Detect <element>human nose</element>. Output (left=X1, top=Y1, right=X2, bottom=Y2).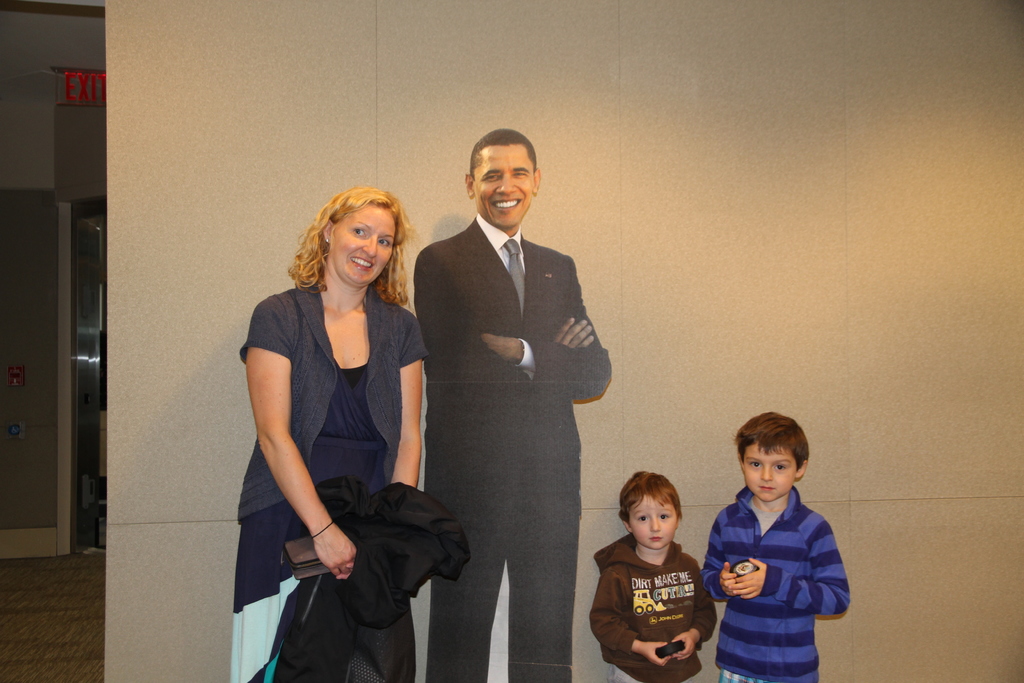
(left=648, top=520, right=659, bottom=530).
